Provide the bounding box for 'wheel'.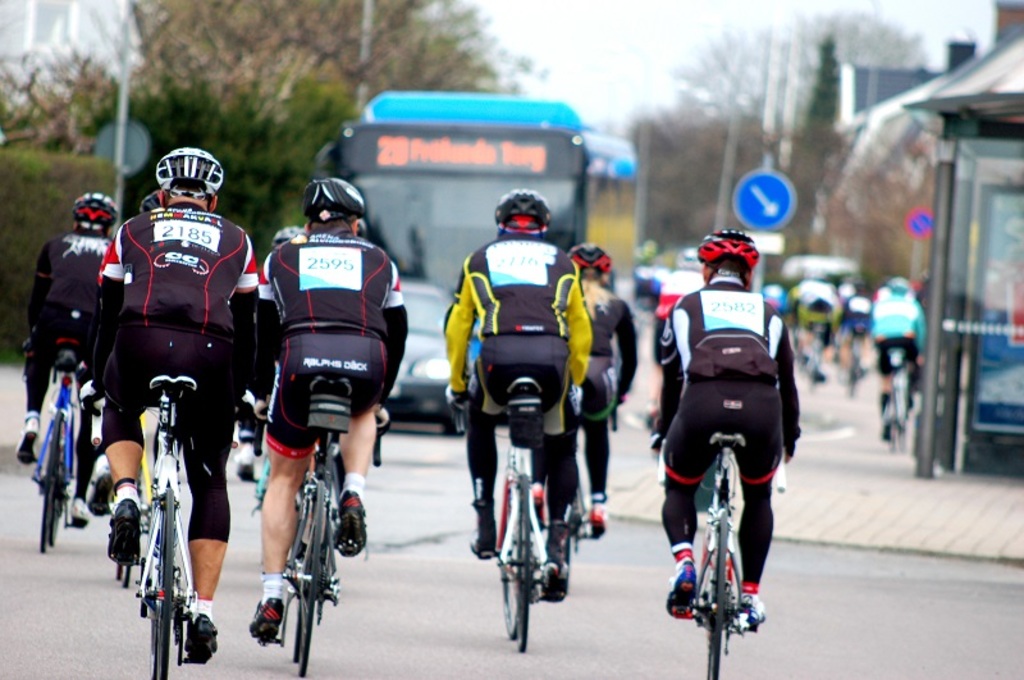
x1=291 y1=589 x2=303 y2=666.
